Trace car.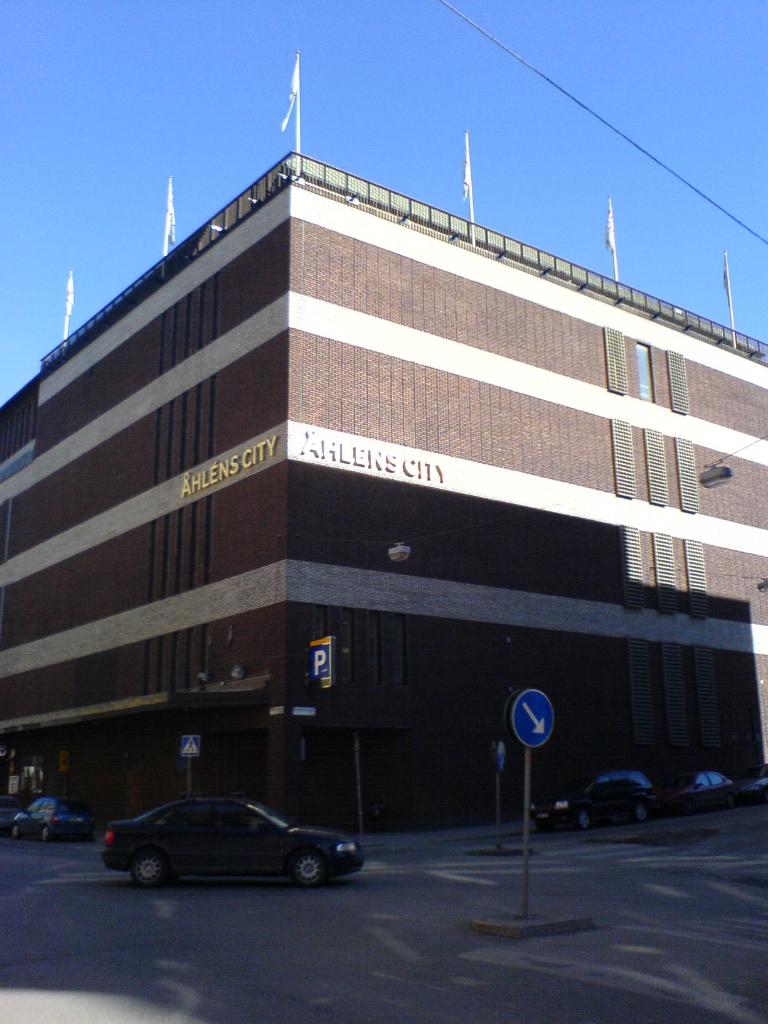
Traced to (x1=625, y1=769, x2=739, y2=821).
